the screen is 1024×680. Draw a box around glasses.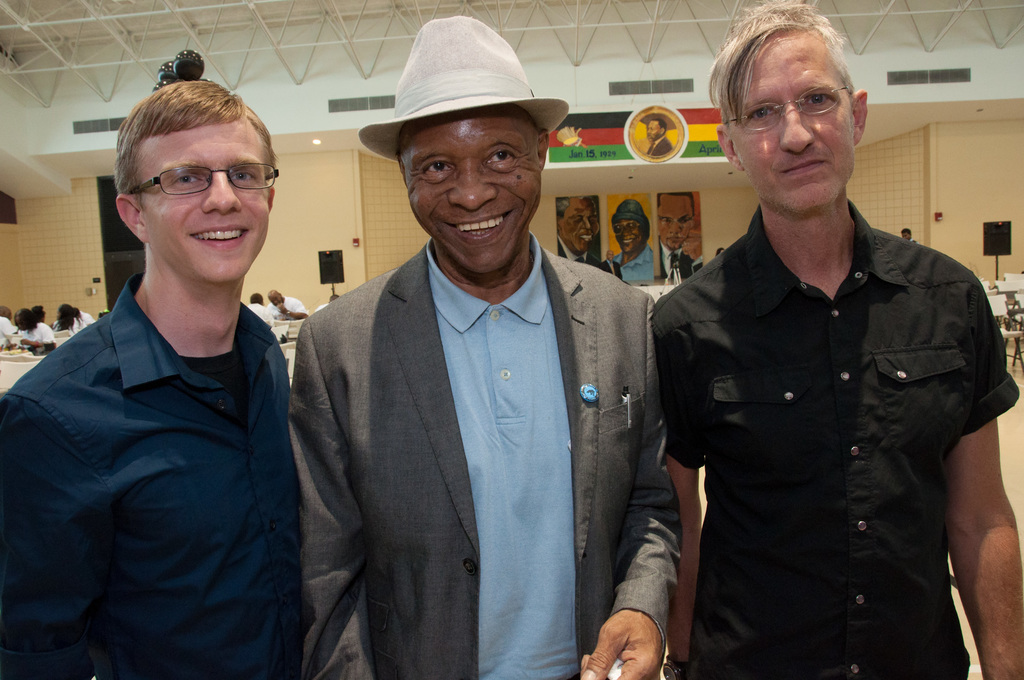
<box>717,81,852,134</box>.
